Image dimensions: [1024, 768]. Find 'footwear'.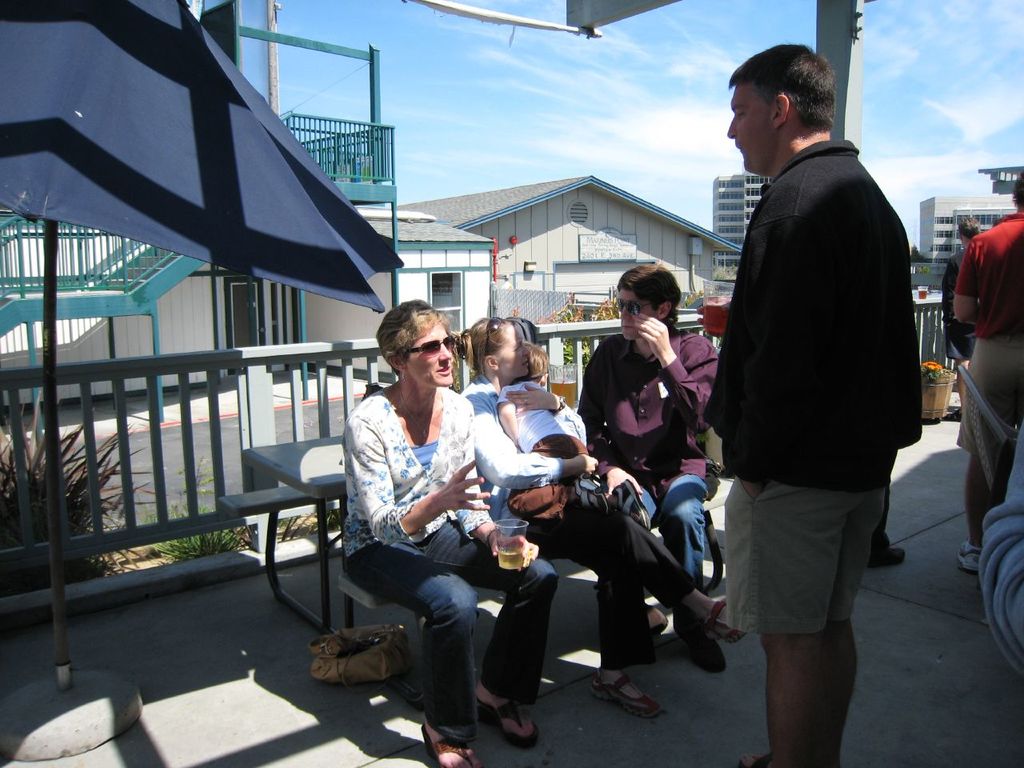
region(593, 677, 662, 718).
